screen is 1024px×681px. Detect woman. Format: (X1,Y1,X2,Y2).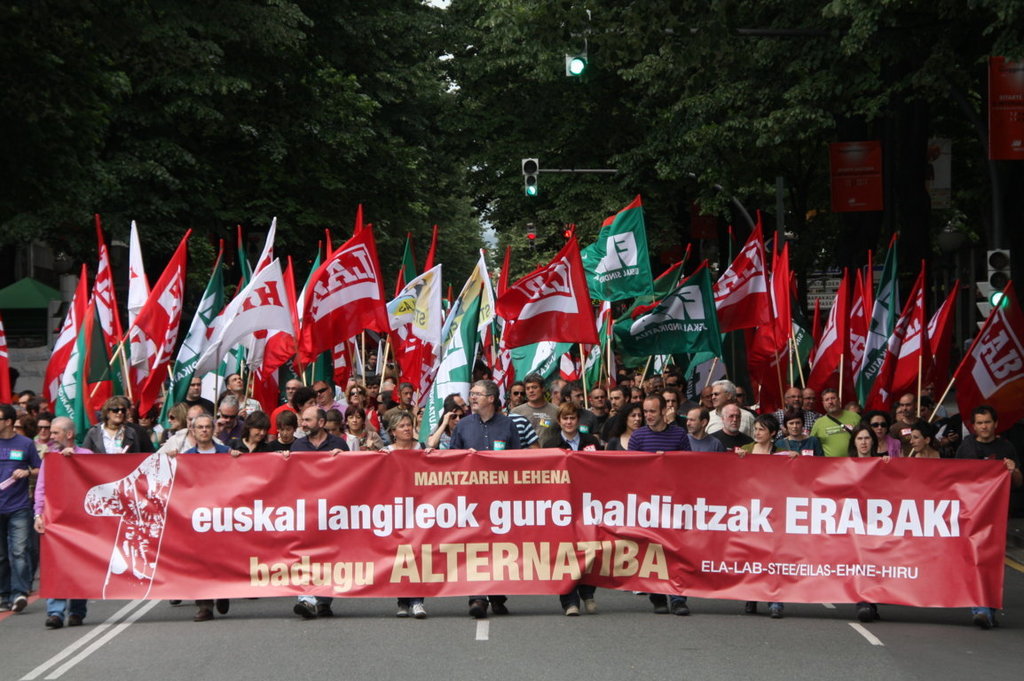
(226,410,271,457).
